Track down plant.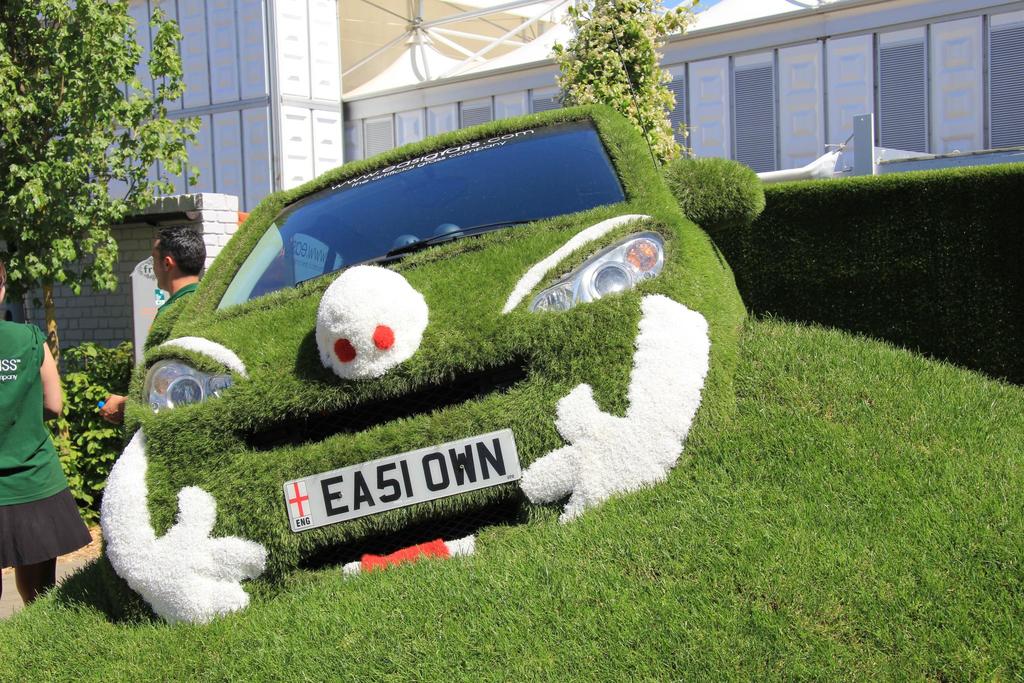
Tracked to <box>689,133,772,215</box>.
